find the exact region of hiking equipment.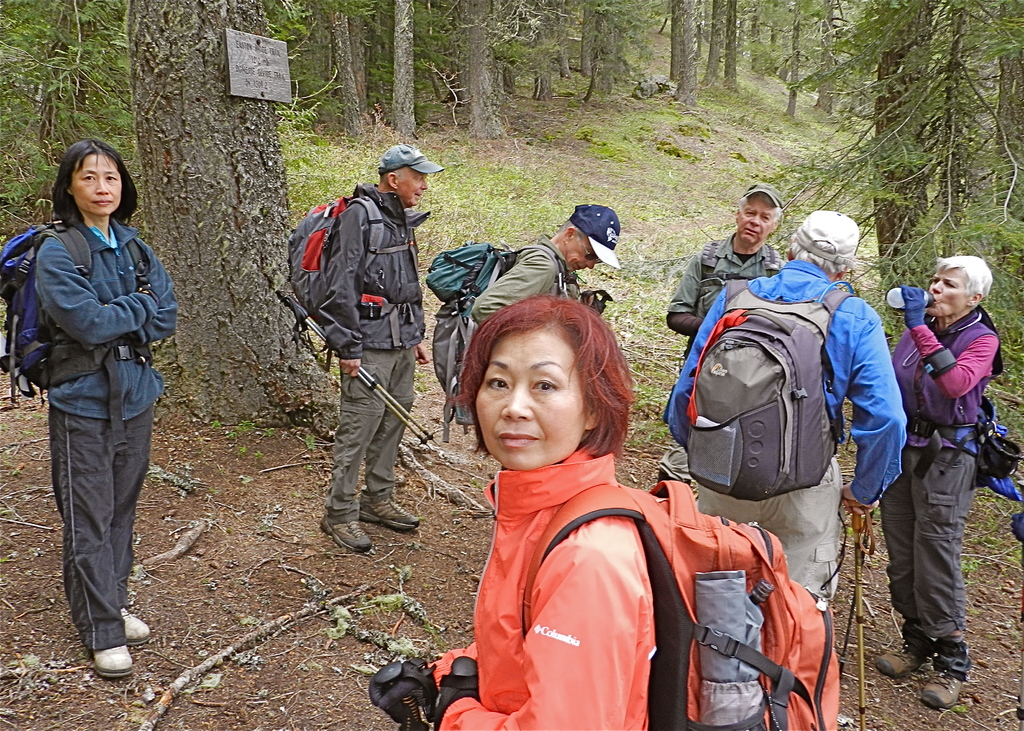
Exact region: (x1=286, y1=296, x2=436, y2=459).
